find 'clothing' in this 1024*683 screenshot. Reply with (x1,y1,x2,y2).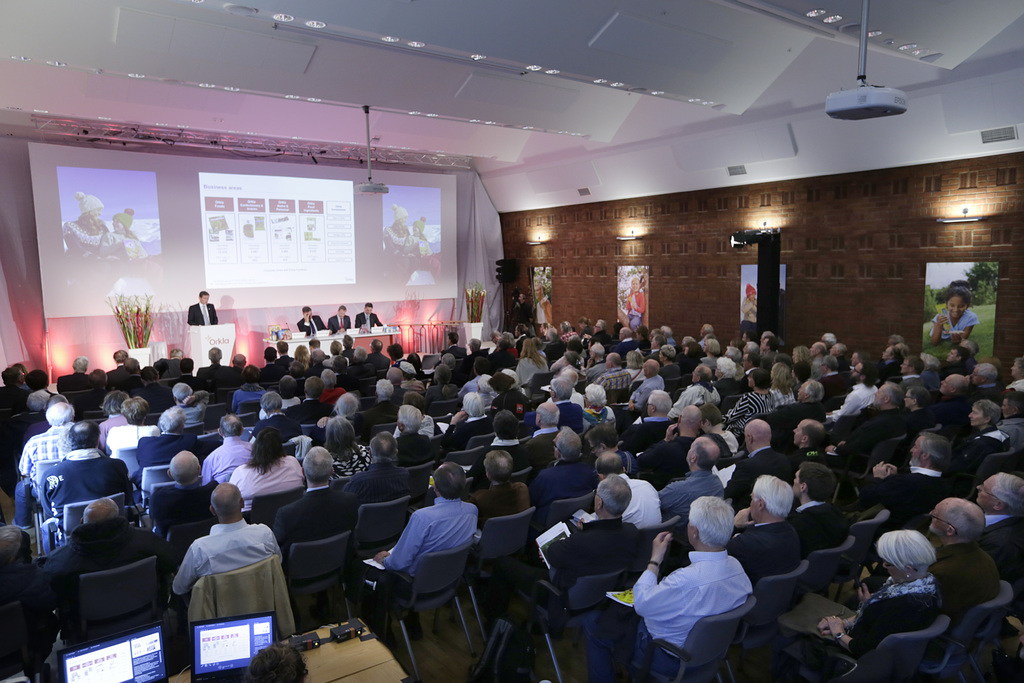
(724,452,787,506).
